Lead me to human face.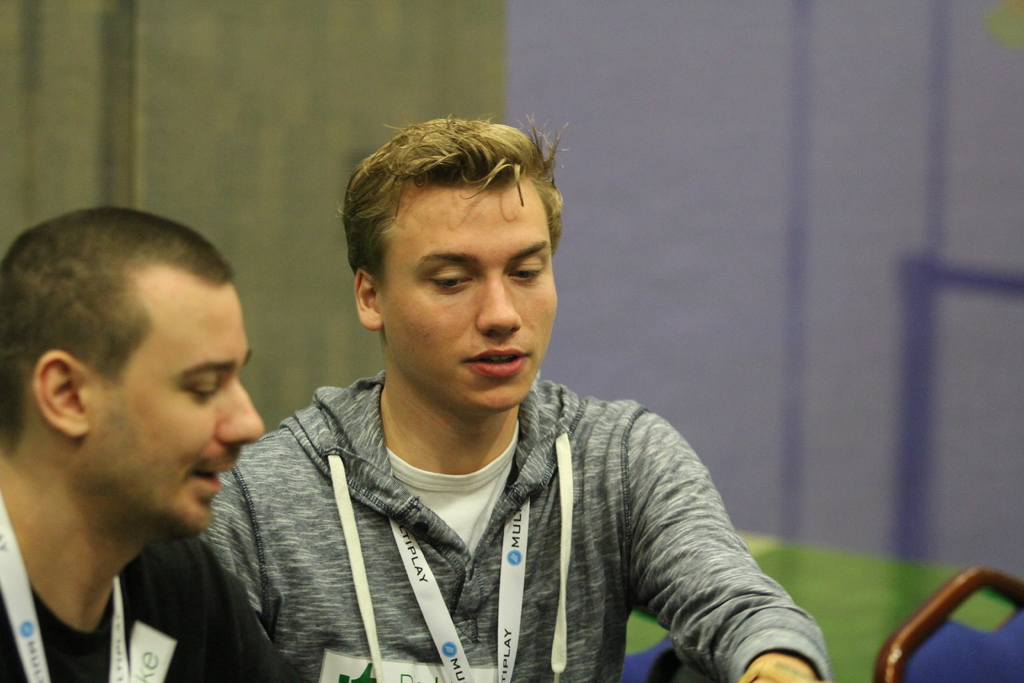
Lead to select_region(378, 186, 559, 411).
